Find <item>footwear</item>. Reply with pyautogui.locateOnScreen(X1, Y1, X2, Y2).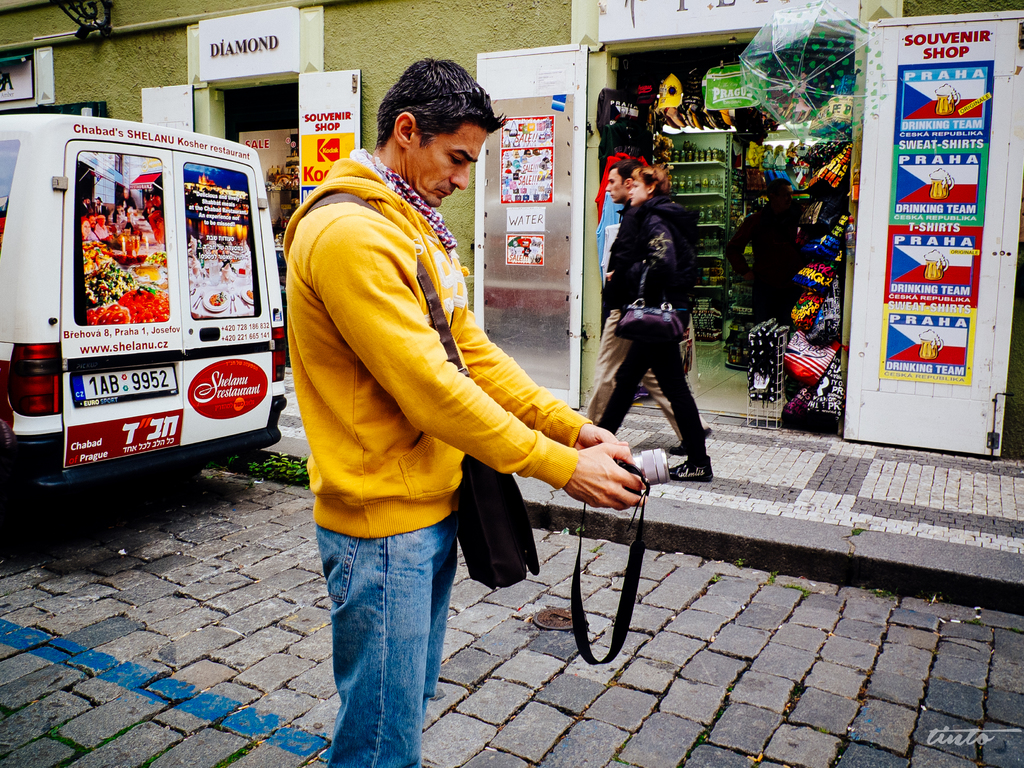
pyautogui.locateOnScreen(653, 457, 718, 487).
